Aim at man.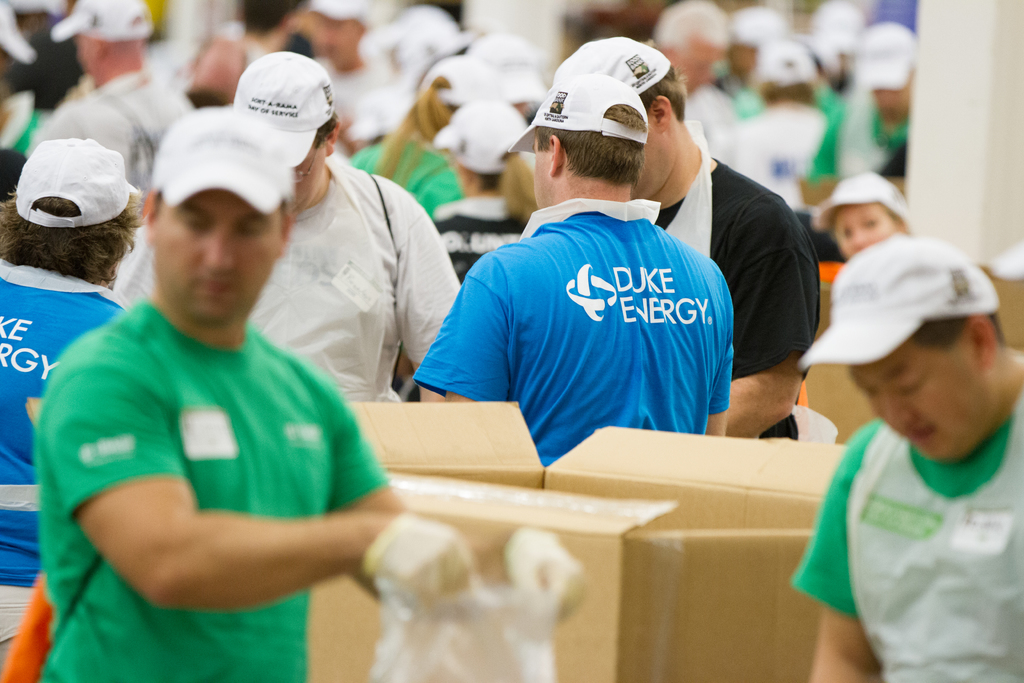
Aimed at detection(31, 104, 589, 682).
